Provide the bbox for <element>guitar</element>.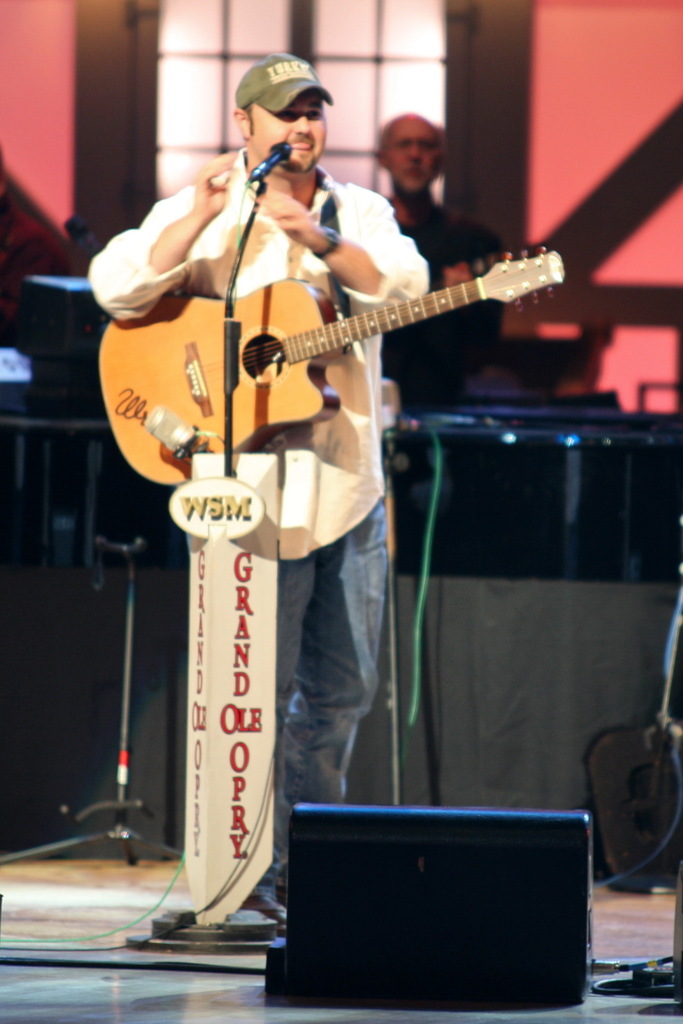
(101, 244, 572, 481).
